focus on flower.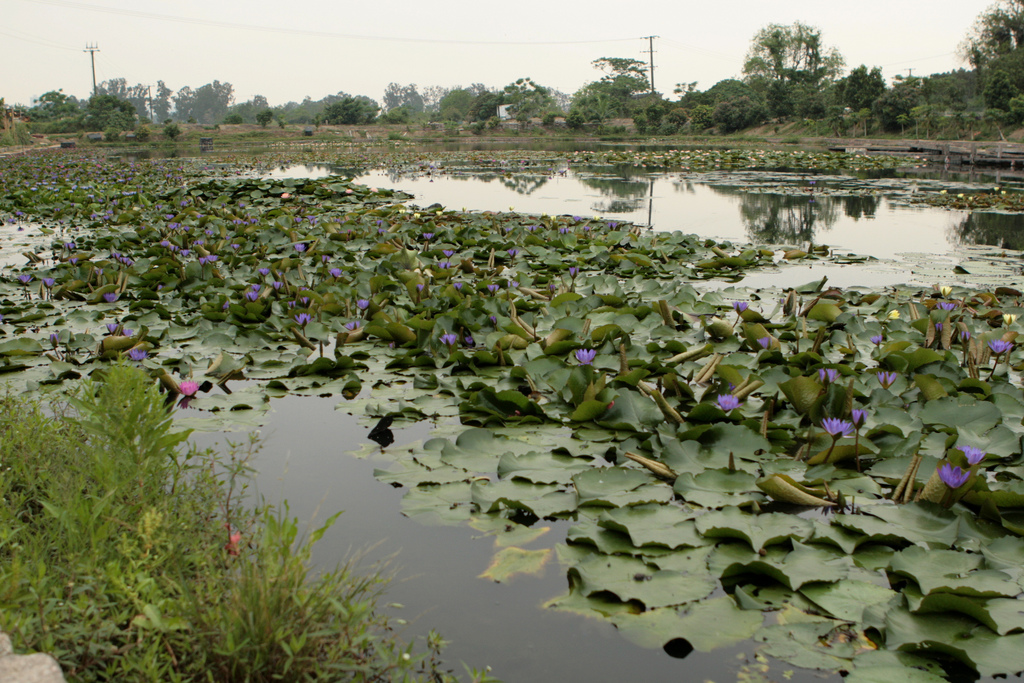
Focused at [816,368,840,385].
